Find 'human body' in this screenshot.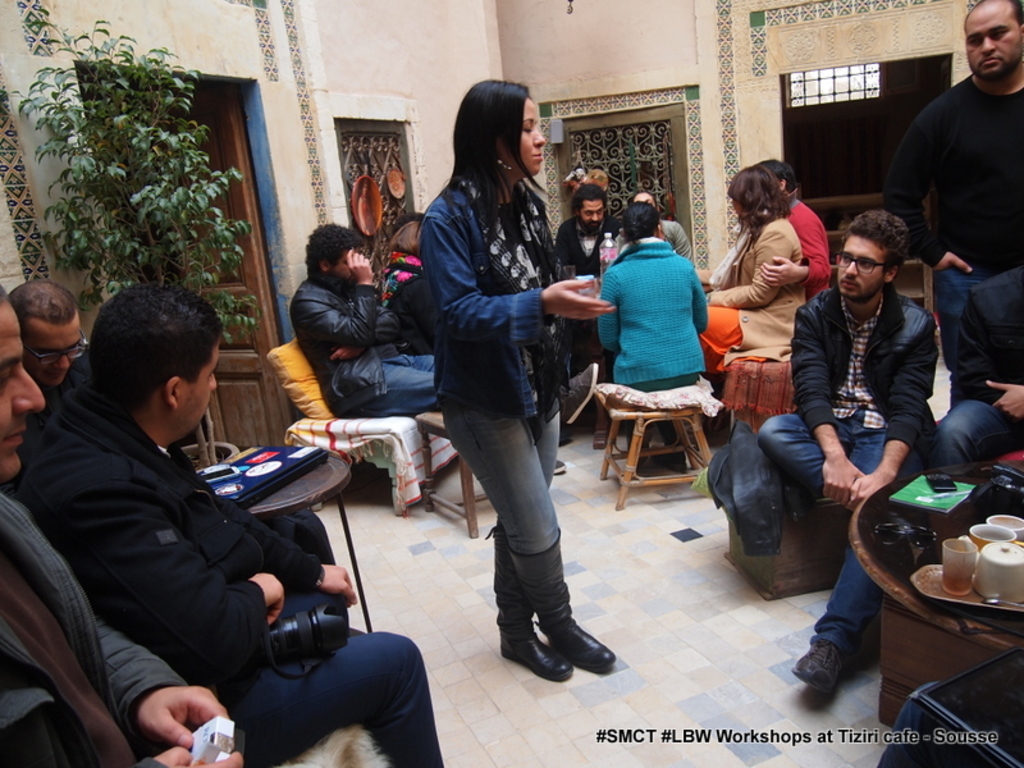
The bounding box for 'human body' is 698/163/812/388.
